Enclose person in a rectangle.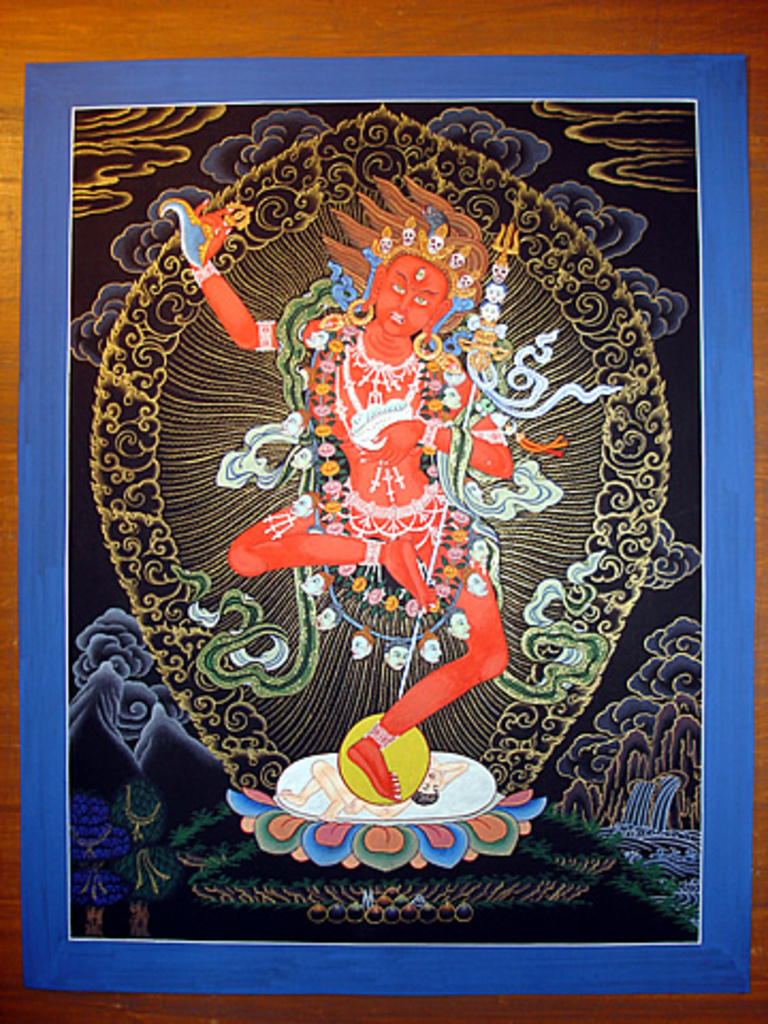
[169, 175, 617, 794].
